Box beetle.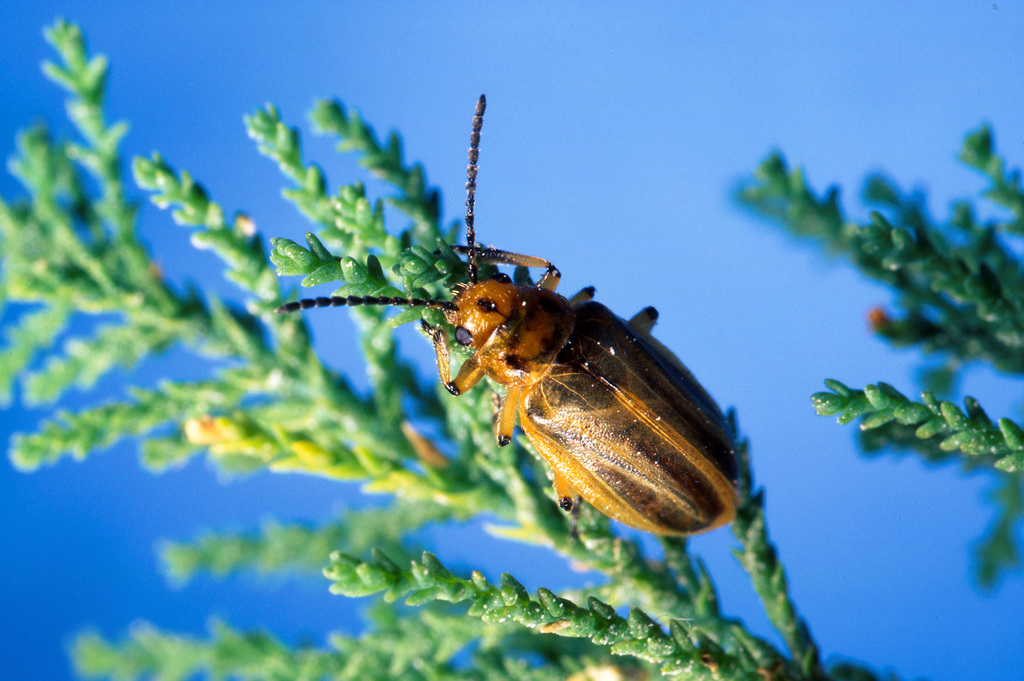
<region>287, 93, 748, 538</region>.
